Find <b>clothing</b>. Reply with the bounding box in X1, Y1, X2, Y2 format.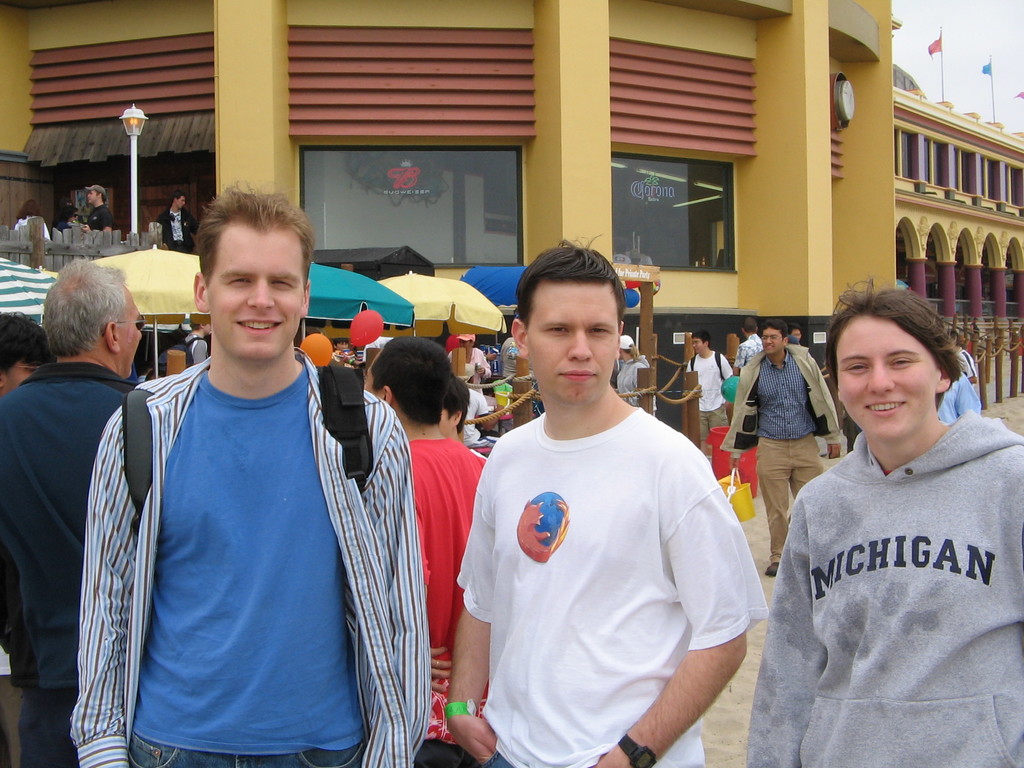
410, 435, 500, 767.
